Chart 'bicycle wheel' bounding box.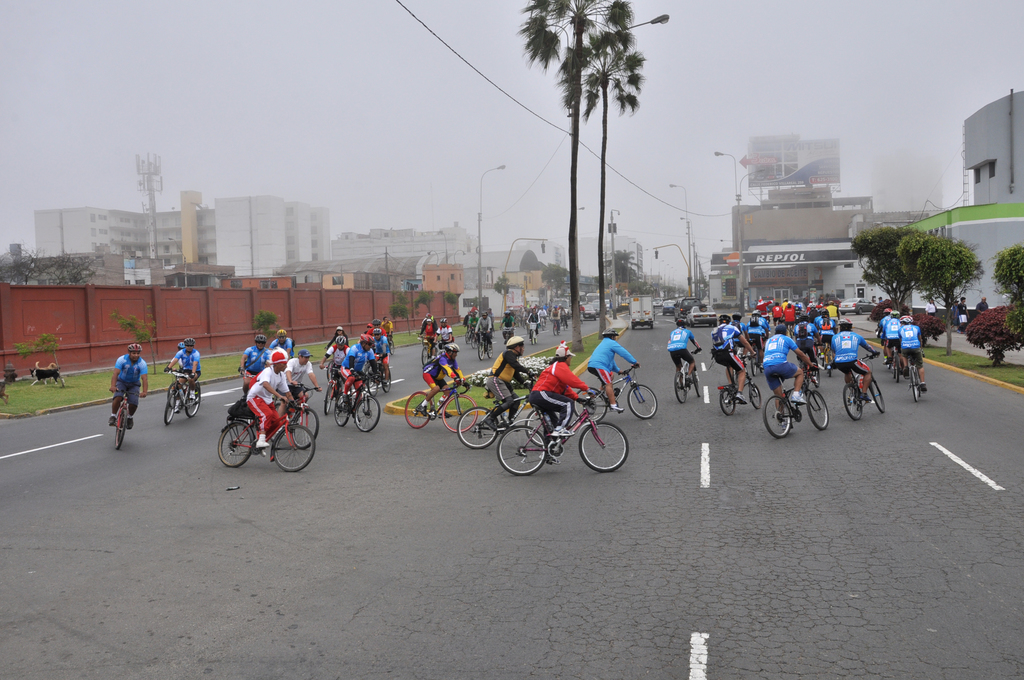
Charted: x1=326, y1=358, x2=333, y2=379.
